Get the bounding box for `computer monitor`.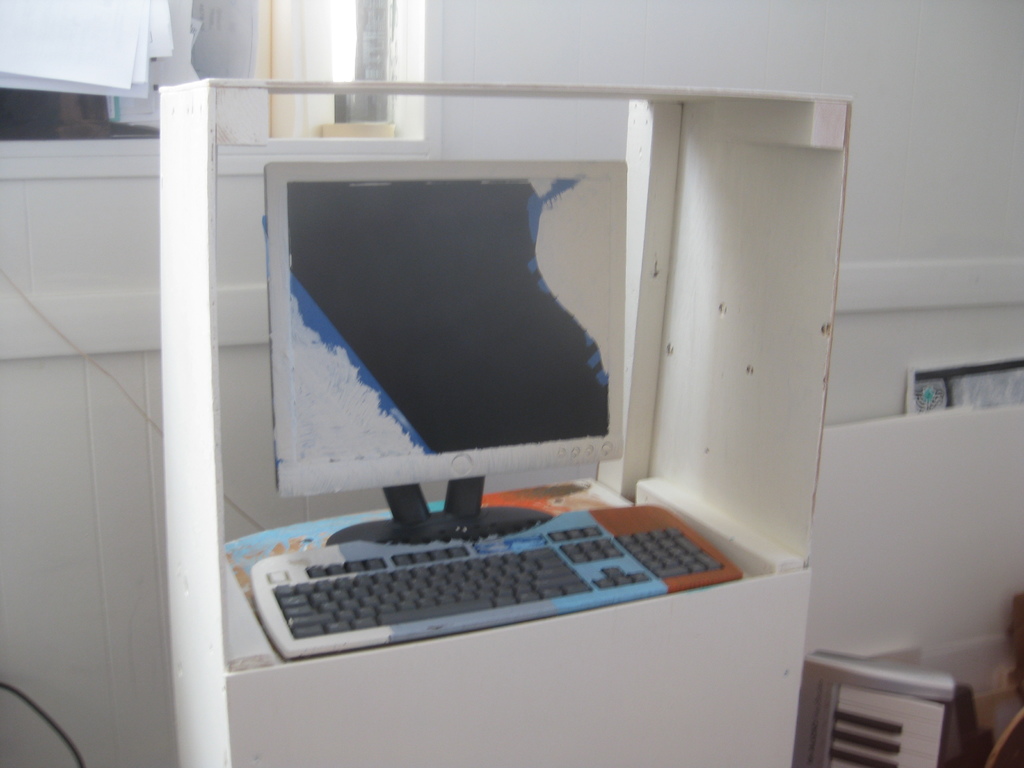
223, 118, 755, 617.
